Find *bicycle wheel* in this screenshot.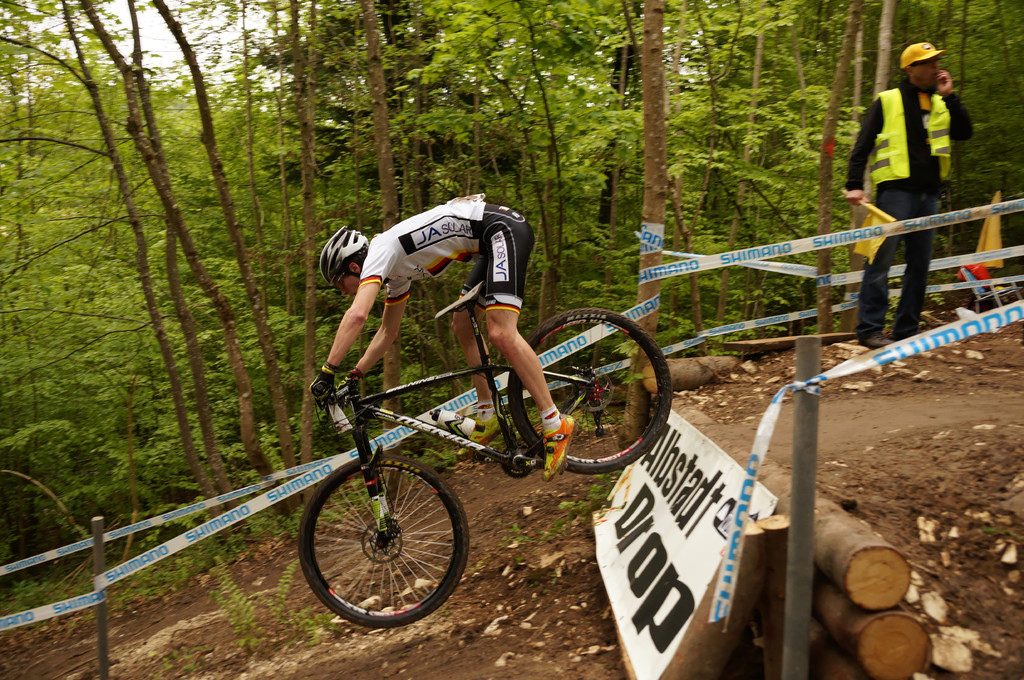
The bounding box for *bicycle wheel* is l=298, t=476, r=474, b=633.
